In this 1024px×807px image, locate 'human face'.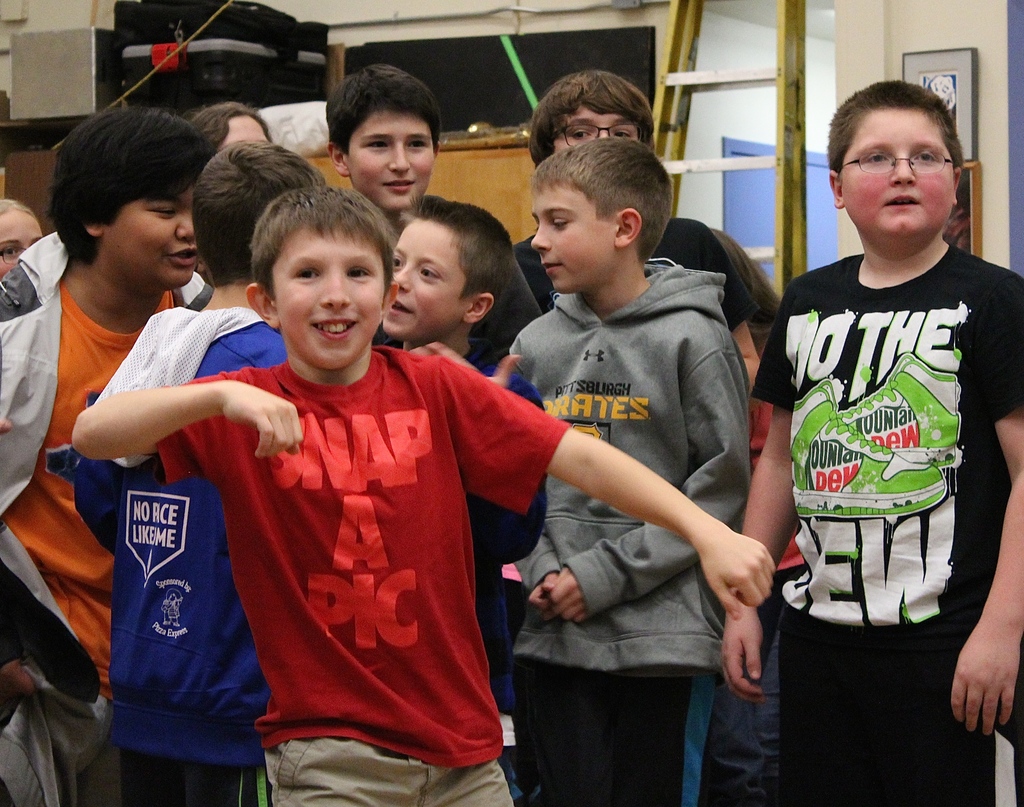
Bounding box: l=275, t=228, r=387, b=365.
